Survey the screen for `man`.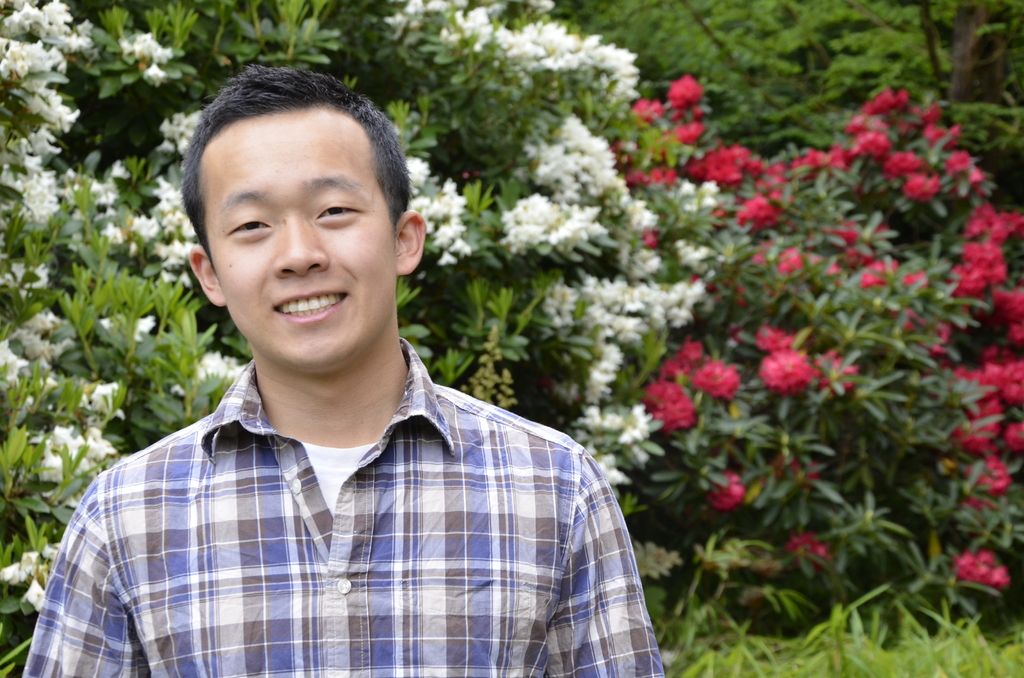
Survey found: Rect(28, 65, 666, 662).
